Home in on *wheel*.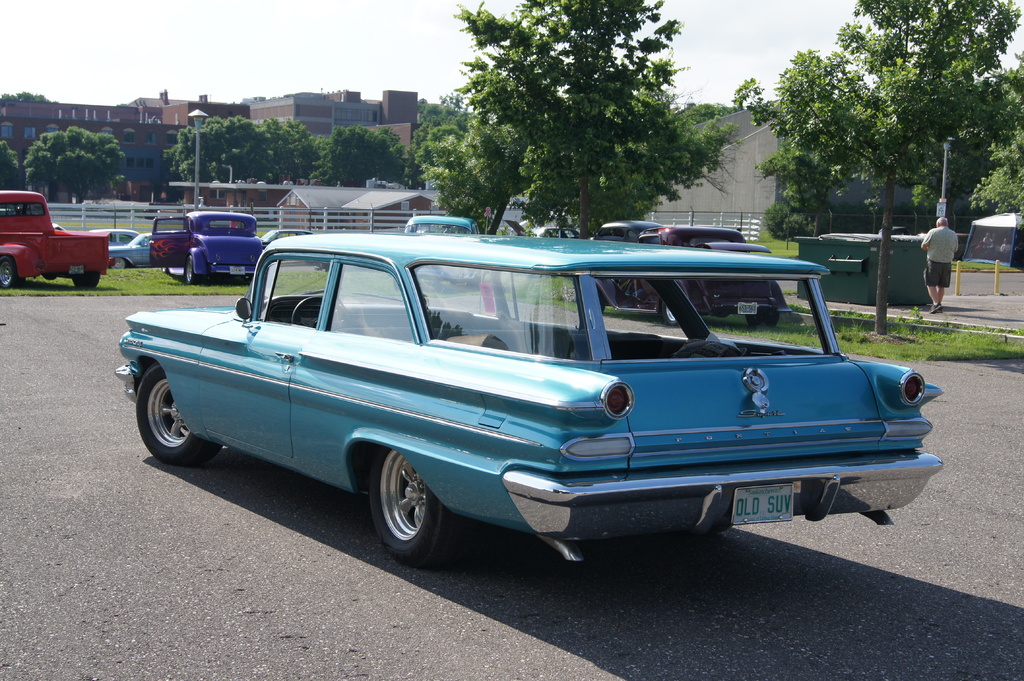
Homed in at bbox(184, 252, 208, 289).
